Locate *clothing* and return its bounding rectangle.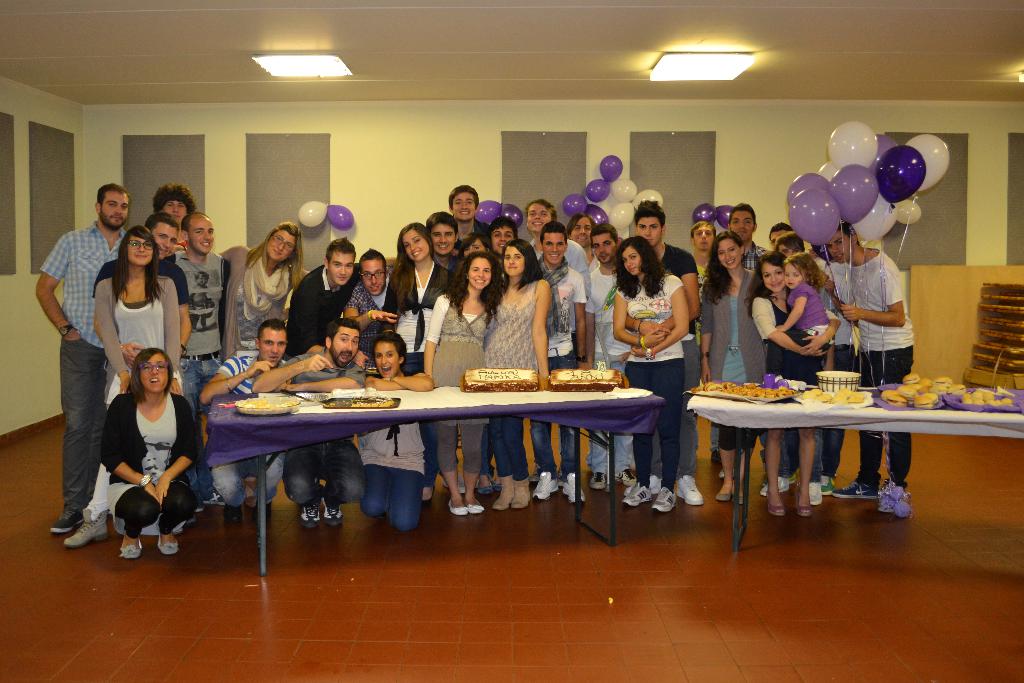
(440,215,508,263).
